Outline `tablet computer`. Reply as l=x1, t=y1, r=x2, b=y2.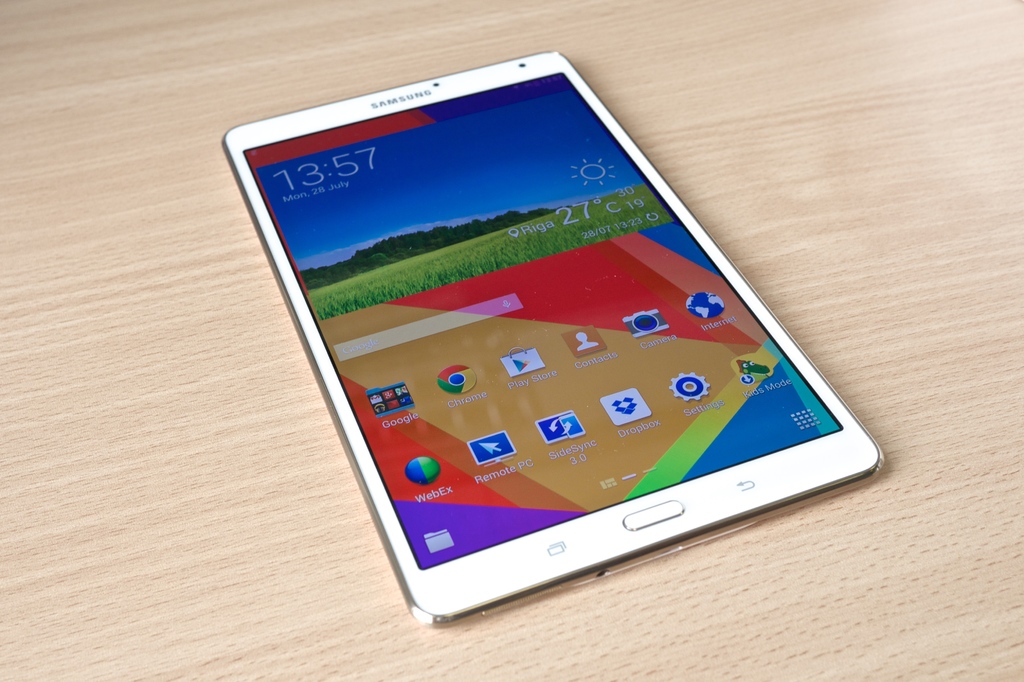
l=218, t=45, r=885, b=626.
